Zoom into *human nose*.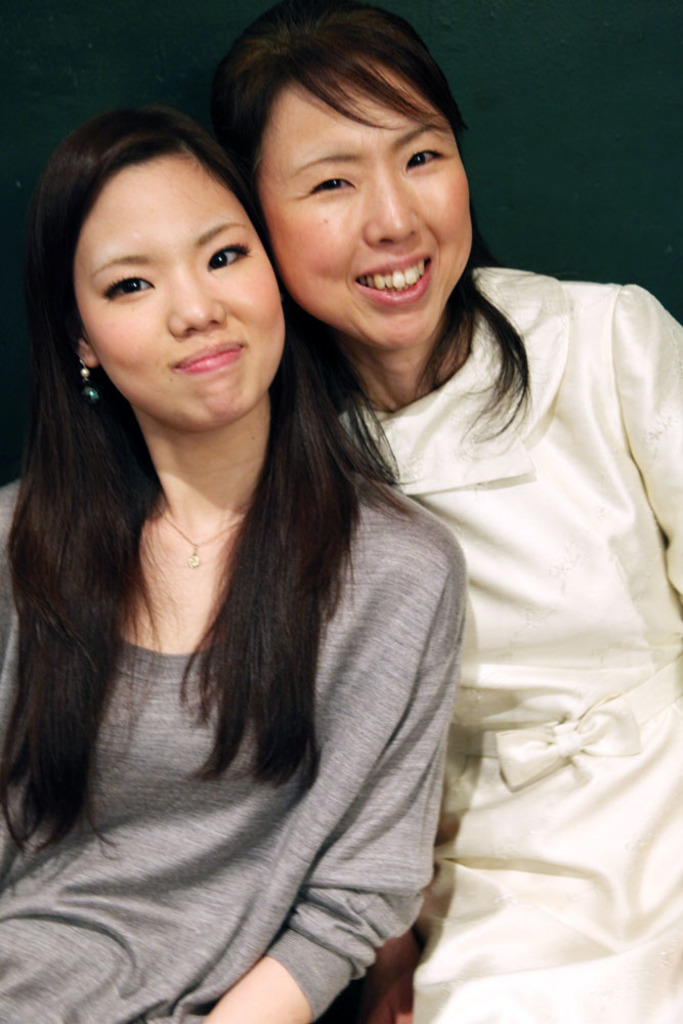
Zoom target: {"x1": 366, "y1": 161, "x2": 421, "y2": 244}.
